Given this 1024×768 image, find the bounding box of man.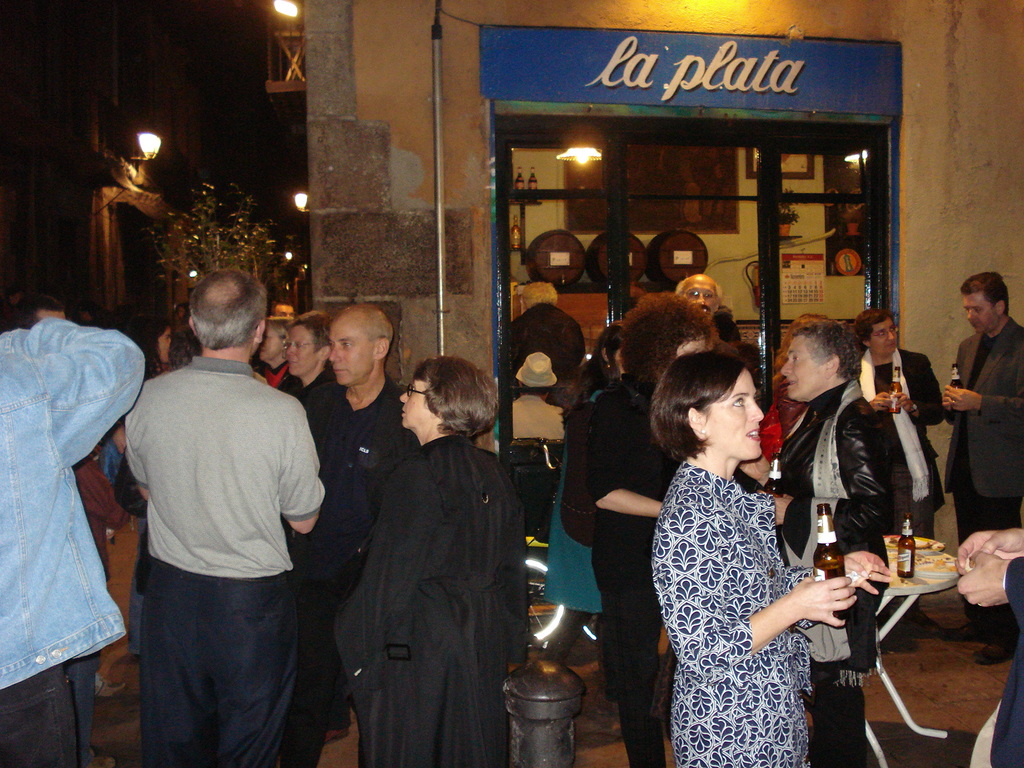
<box>952,525,1023,767</box>.
